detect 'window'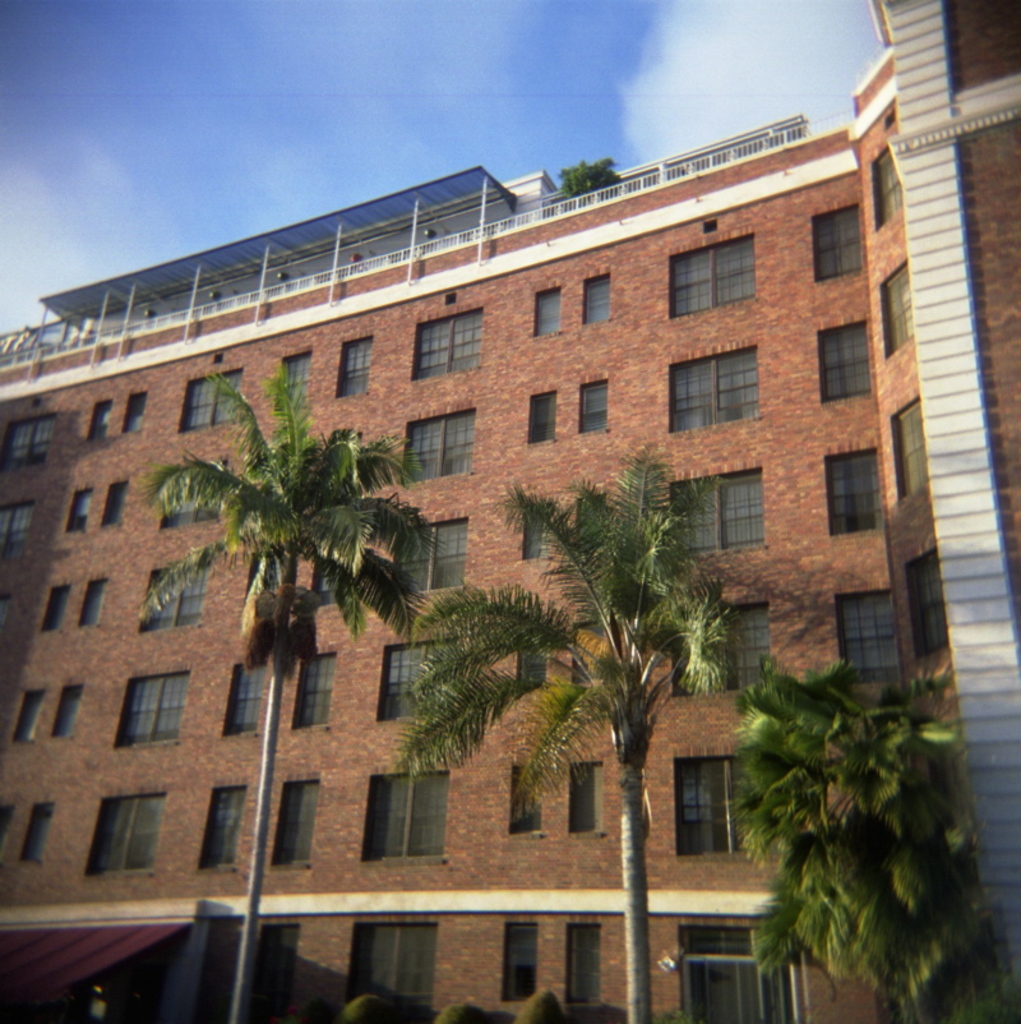
rect(385, 504, 473, 601)
